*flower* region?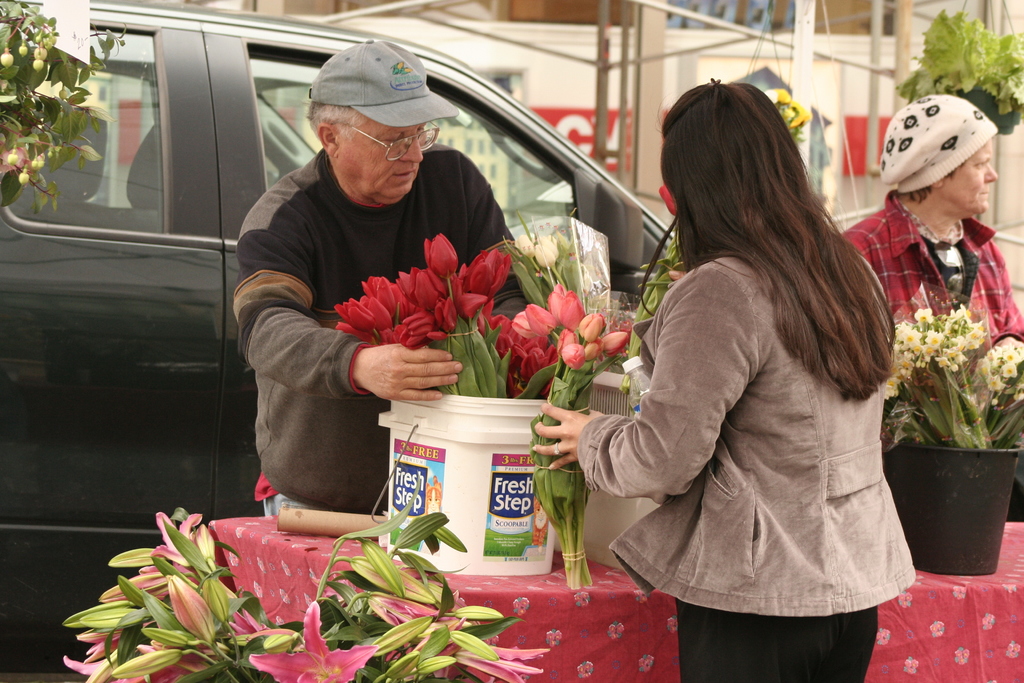
<box>606,331,627,356</box>
